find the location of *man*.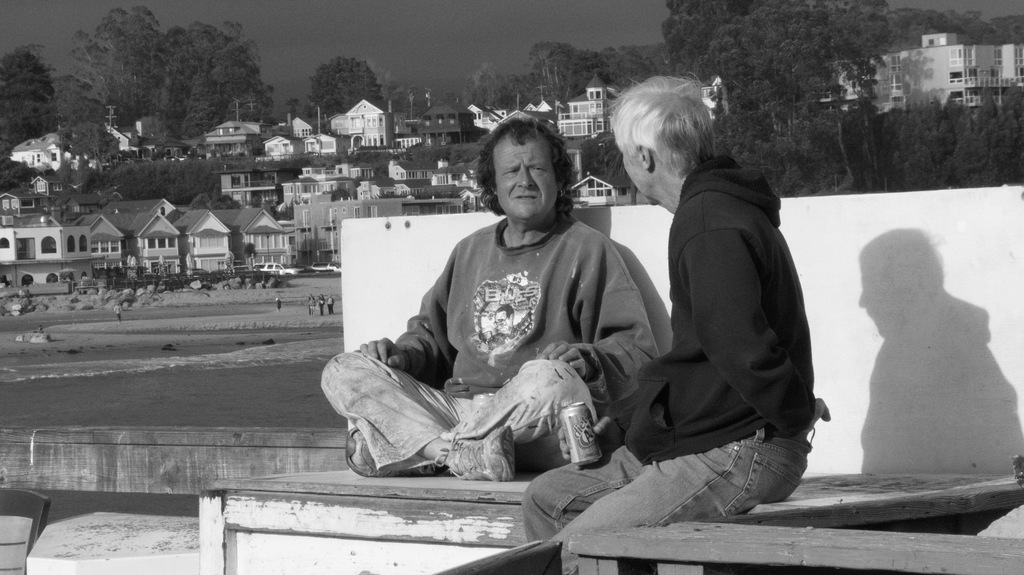
Location: box(114, 301, 122, 323).
